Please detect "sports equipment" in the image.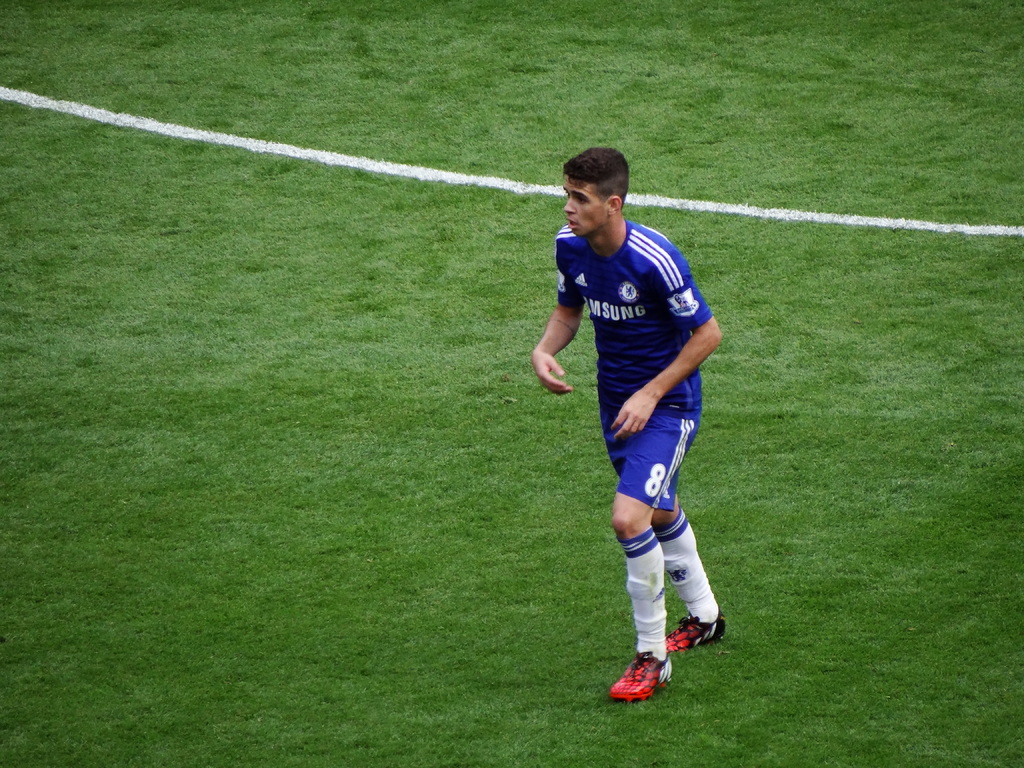
detection(610, 652, 675, 703).
